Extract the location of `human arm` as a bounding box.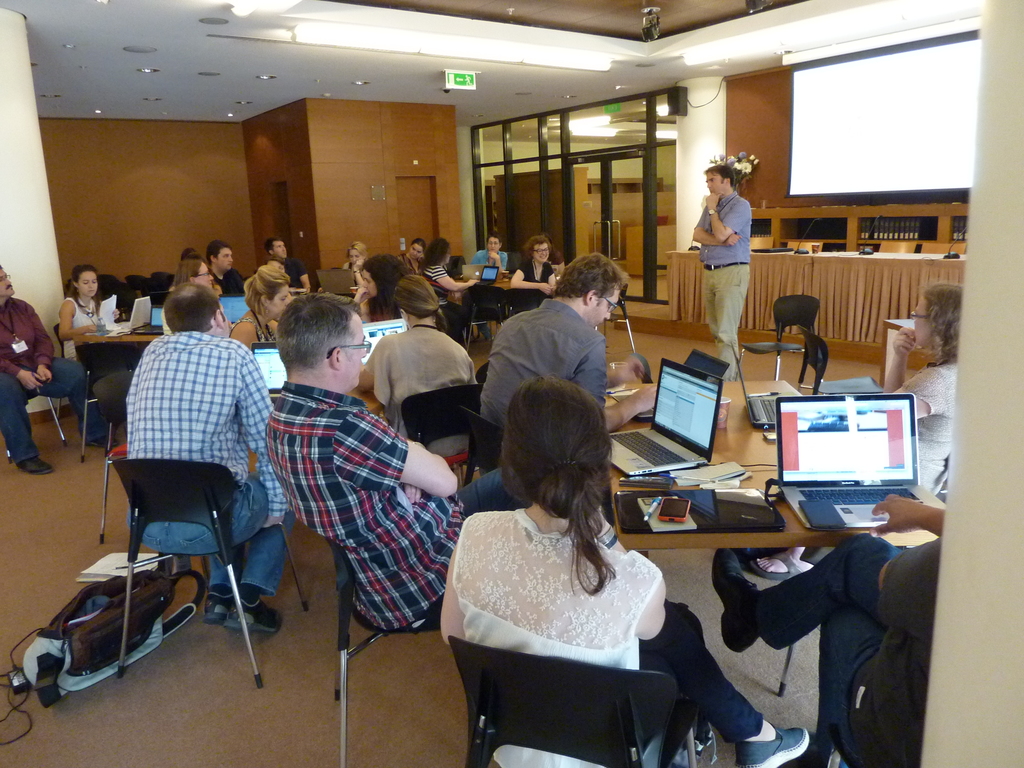
(x1=335, y1=260, x2=351, y2=274).
